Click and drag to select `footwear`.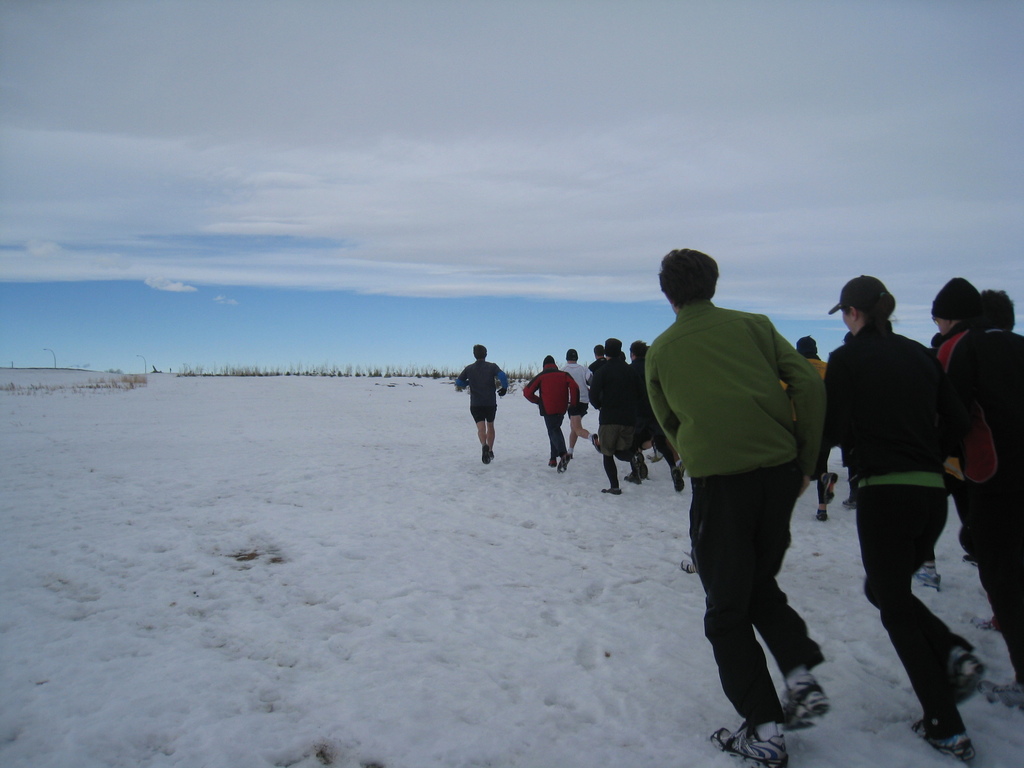
Selection: bbox=(558, 457, 569, 474).
